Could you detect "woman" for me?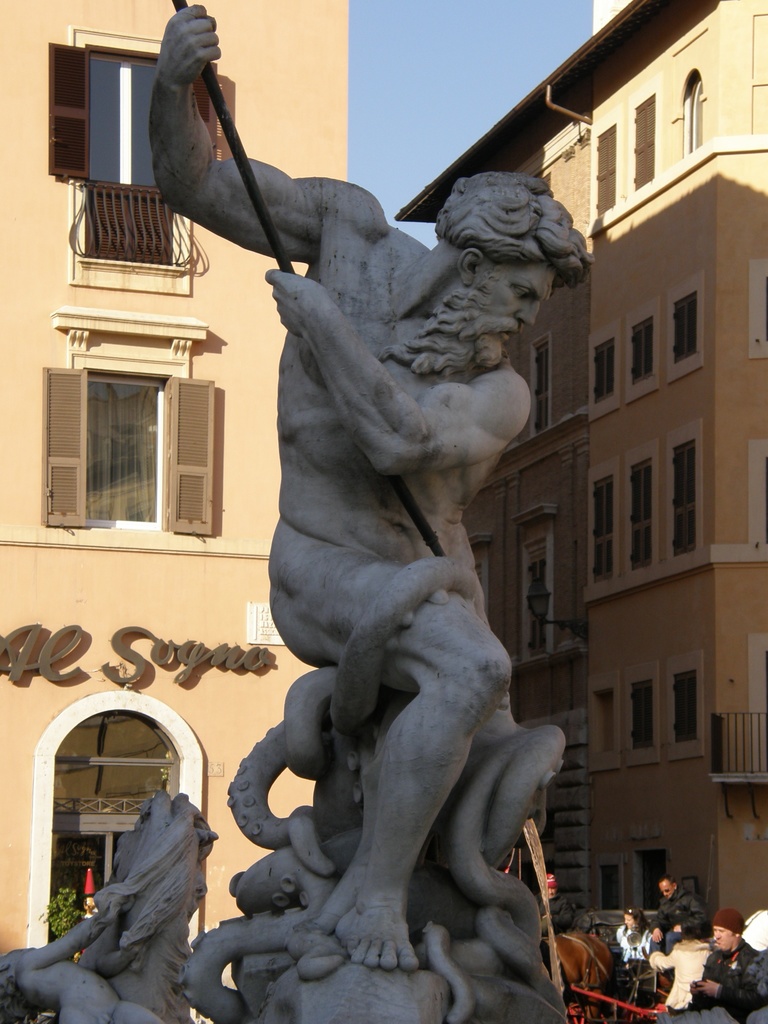
Detection result: 614/910/650/966.
